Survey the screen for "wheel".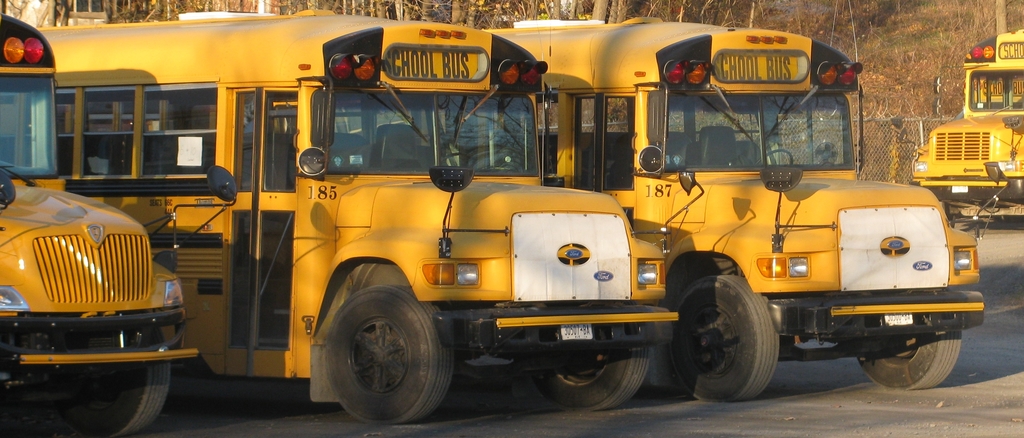
Survey found: Rect(77, 328, 171, 437).
